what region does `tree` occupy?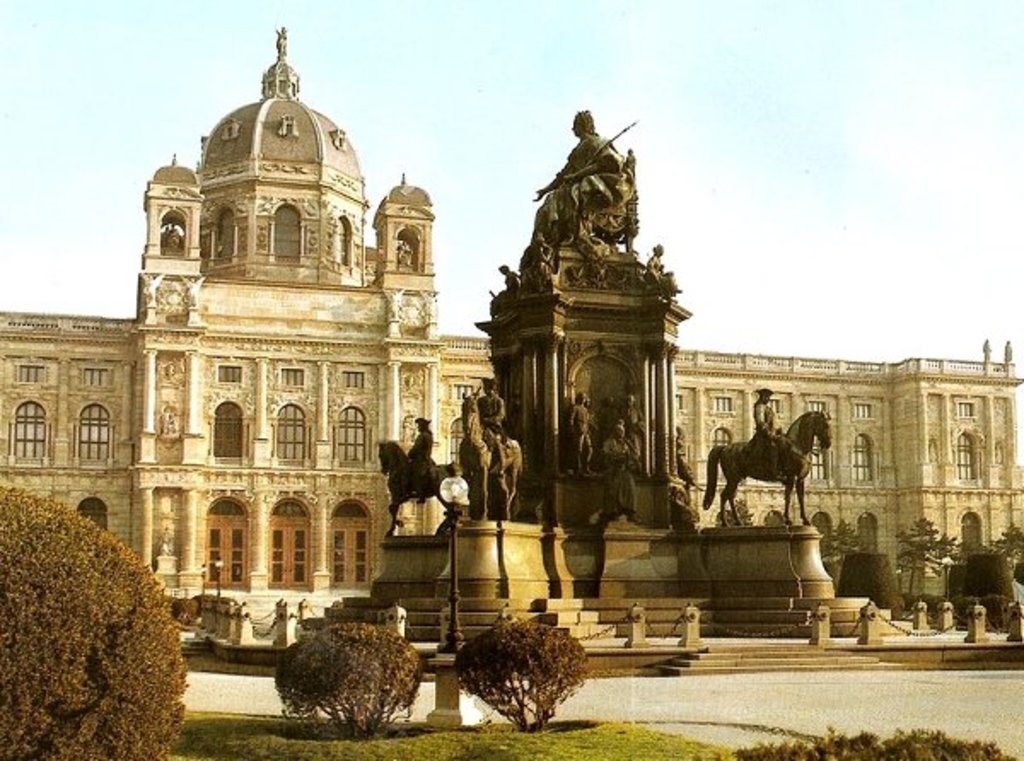
x1=981, y1=519, x2=1022, y2=573.
